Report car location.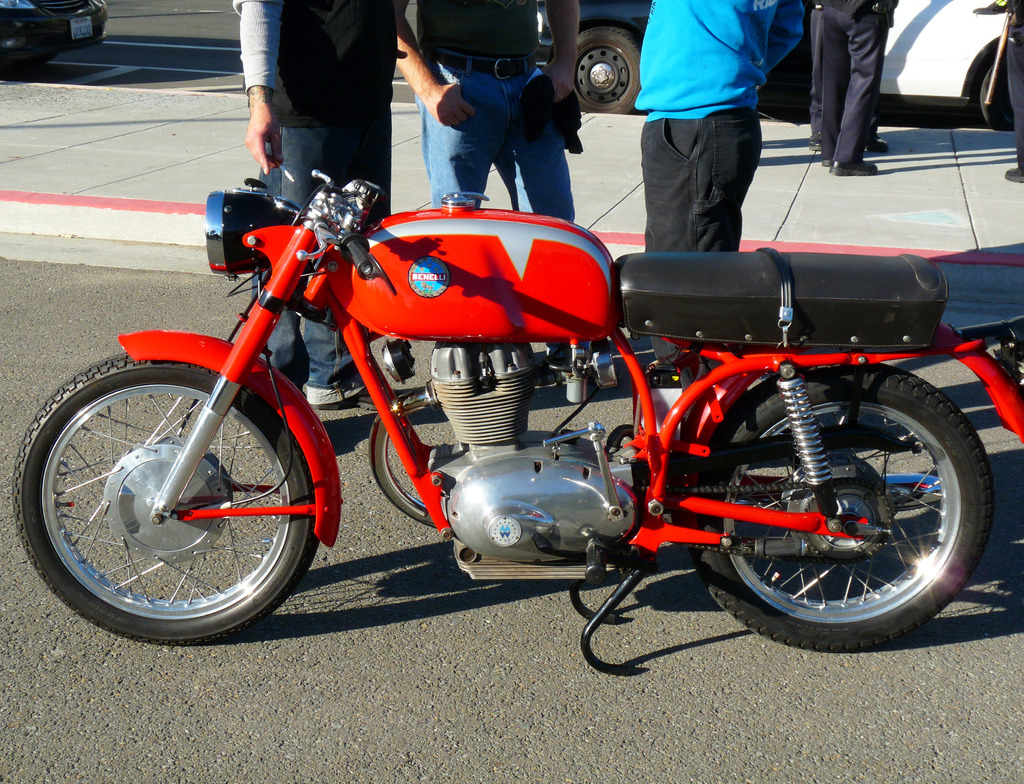
Report: <box>536,0,812,115</box>.
